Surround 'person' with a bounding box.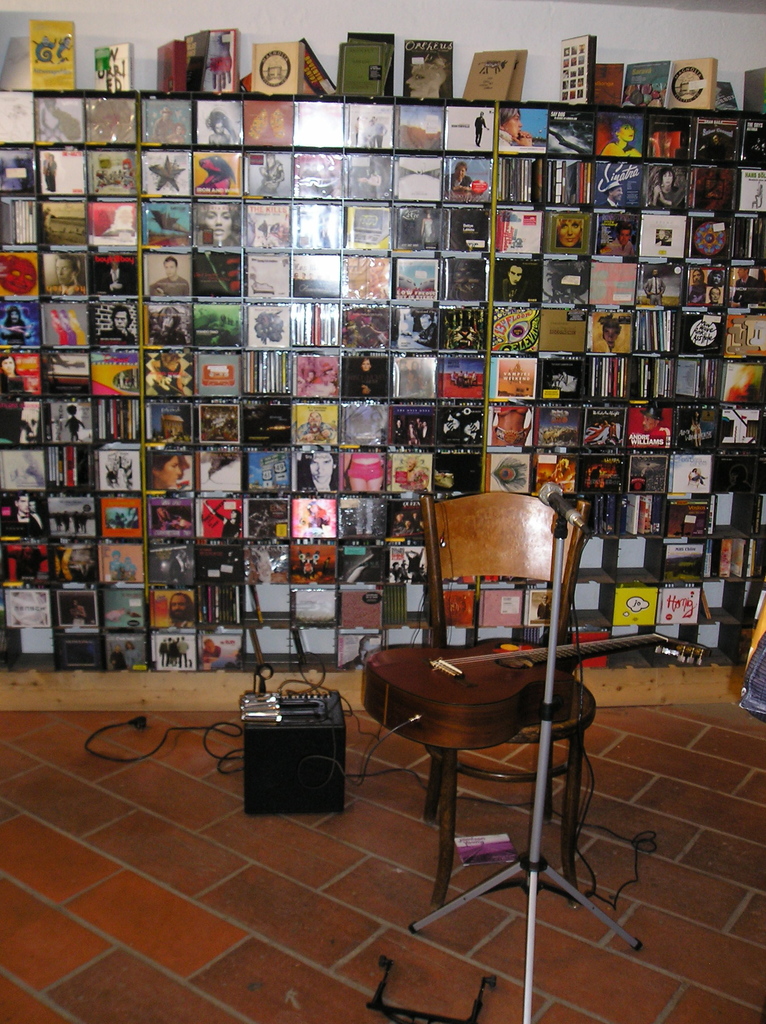
(x1=206, y1=504, x2=238, y2=544).
